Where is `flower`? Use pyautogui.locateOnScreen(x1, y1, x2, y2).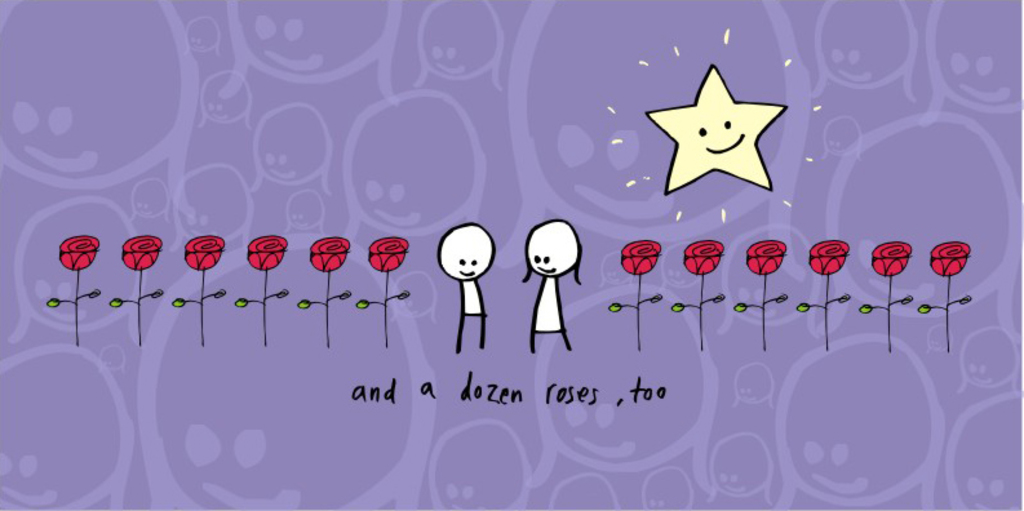
pyautogui.locateOnScreen(57, 236, 105, 274).
